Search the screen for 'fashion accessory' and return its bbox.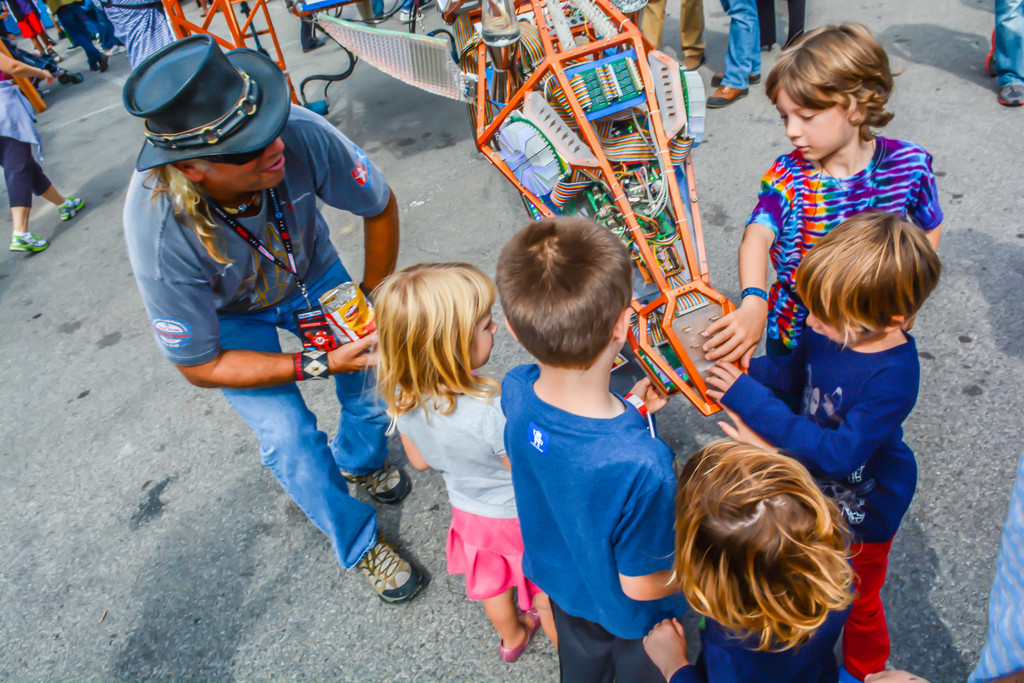
Found: <box>999,83,1023,108</box>.
